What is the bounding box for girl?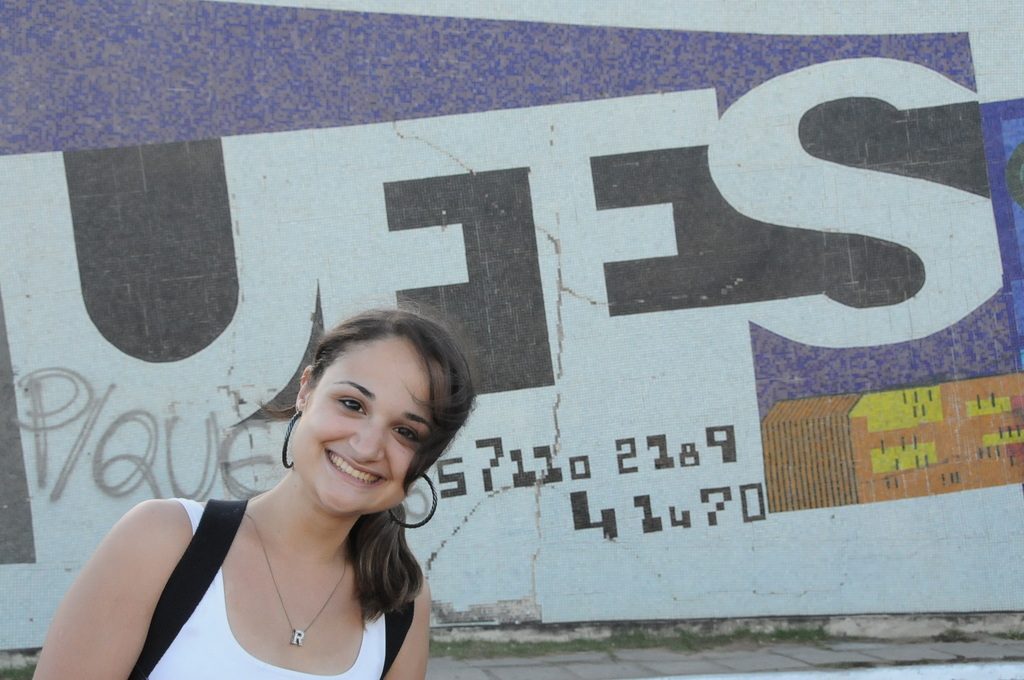
[x1=33, y1=307, x2=479, y2=679].
